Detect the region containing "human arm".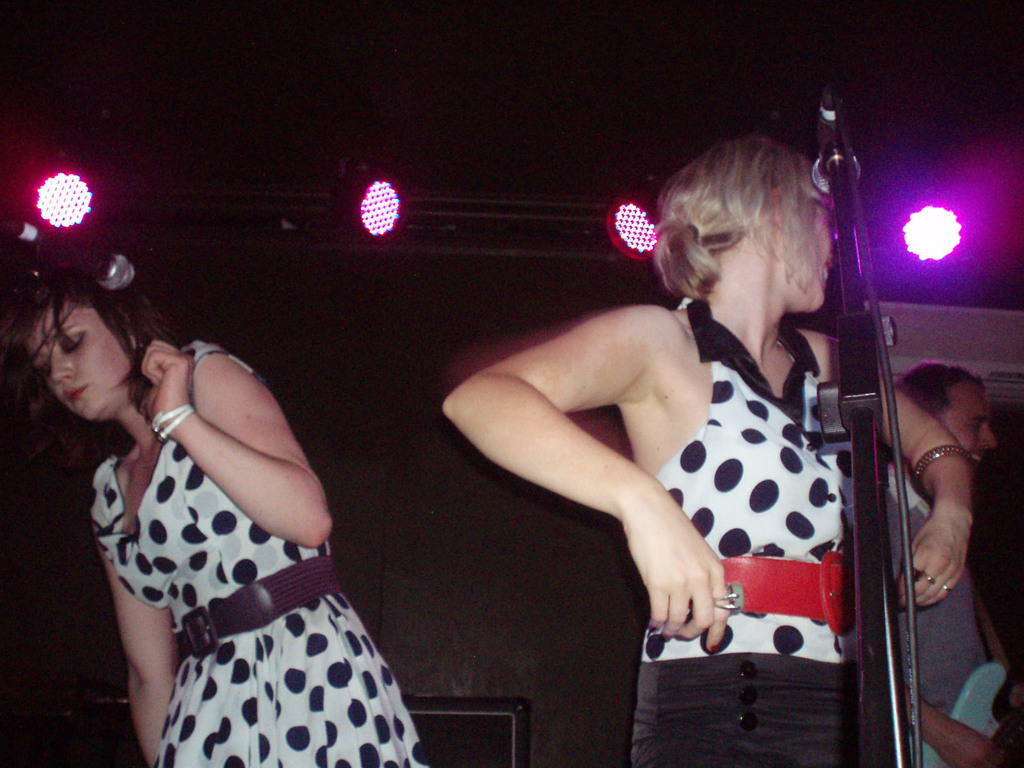
region(143, 360, 327, 573).
